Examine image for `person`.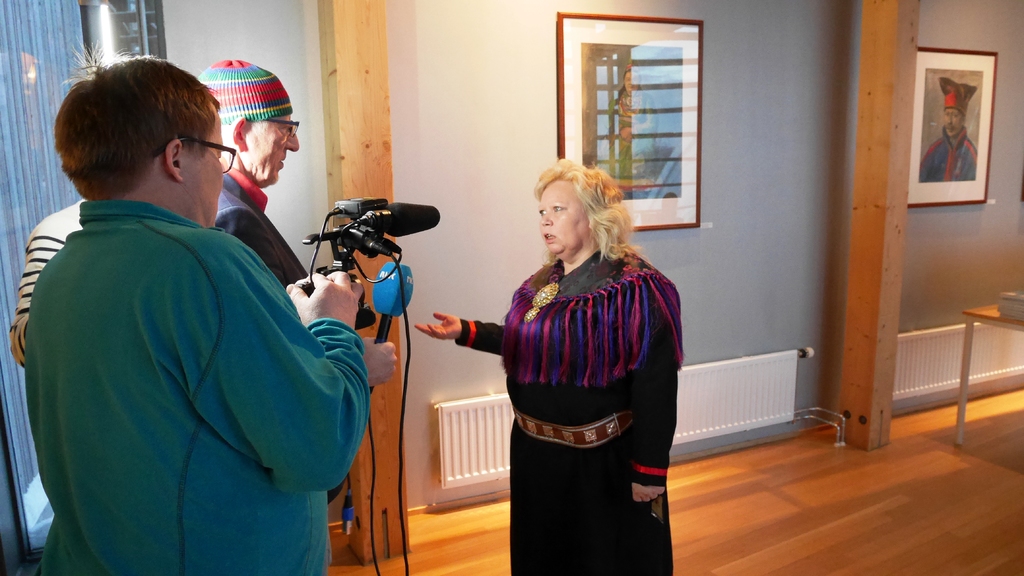
Examination result: 28/58/365/575.
